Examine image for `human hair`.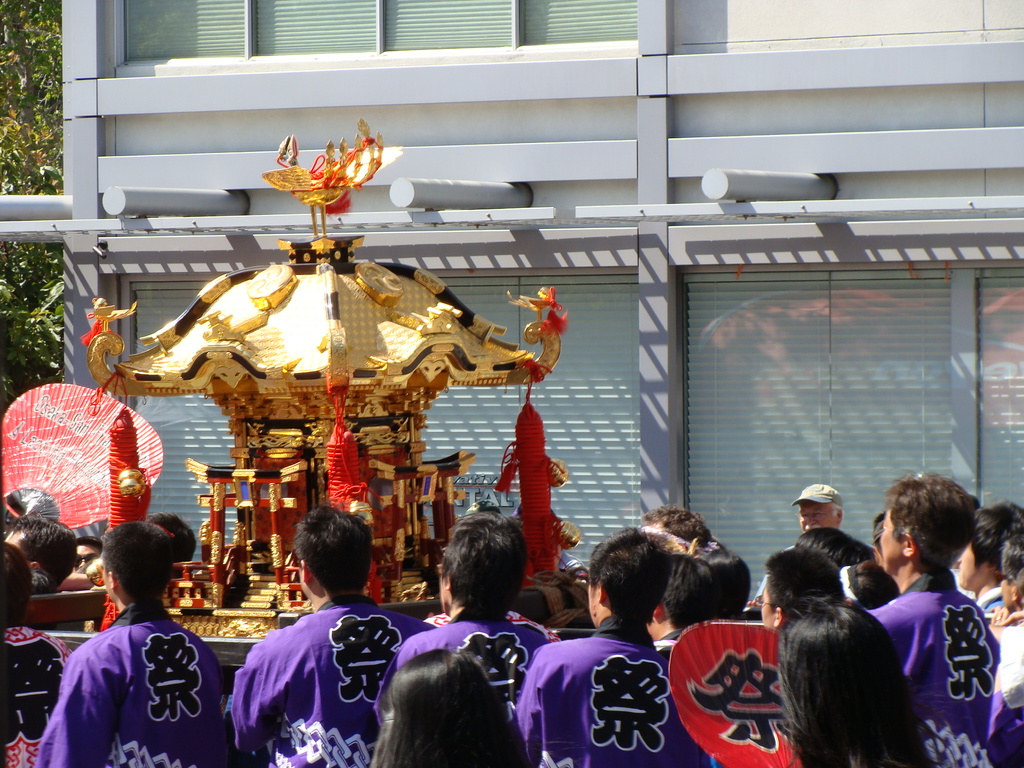
Examination result: <box>764,545,846,623</box>.
